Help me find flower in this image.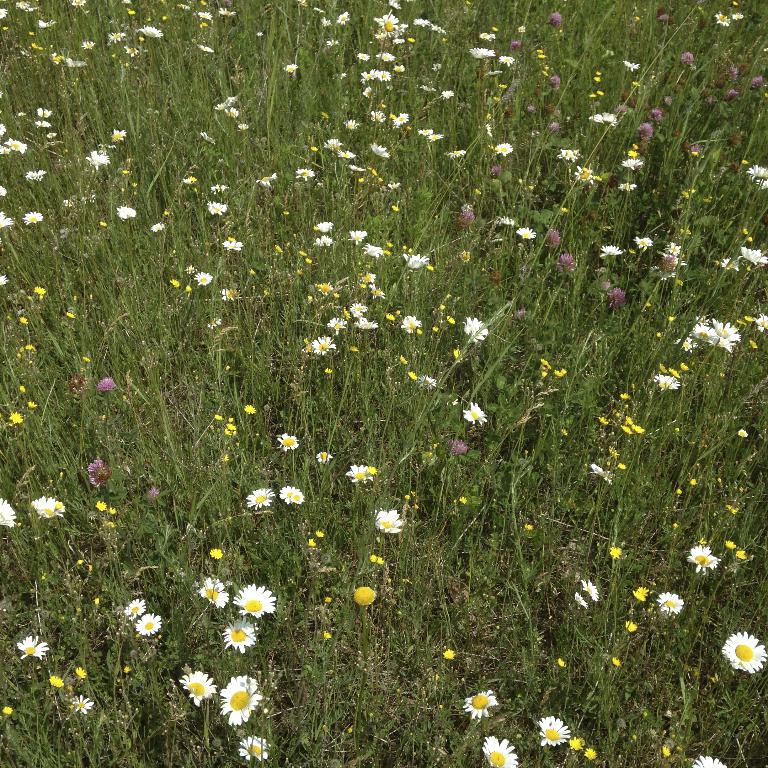
Found it: (x1=633, y1=235, x2=651, y2=250).
